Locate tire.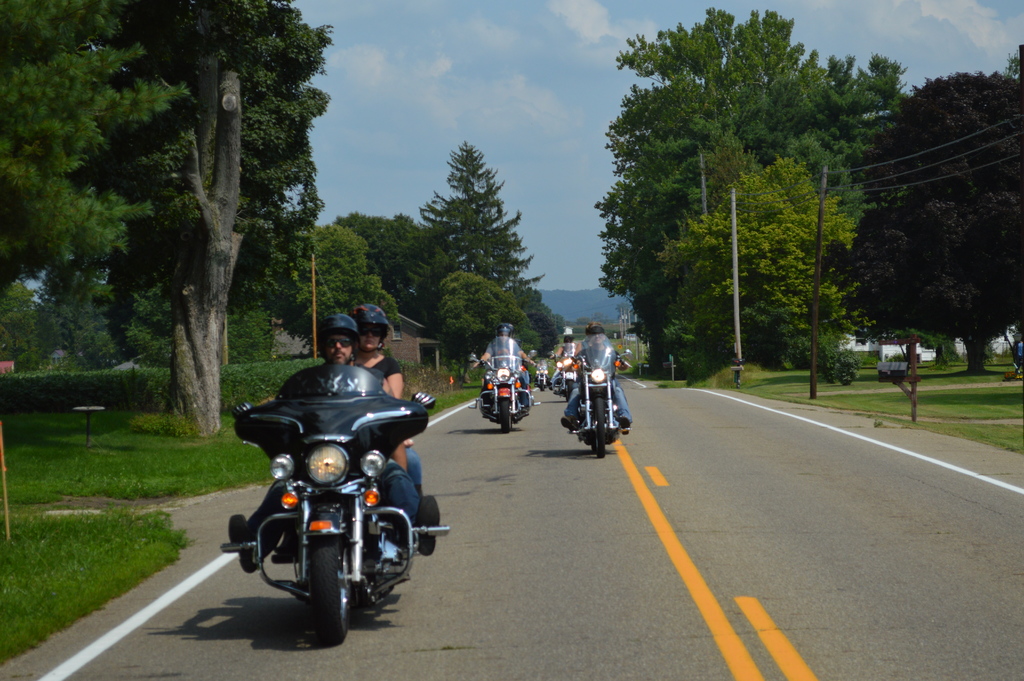
Bounding box: x1=500 y1=398 x2=513 y2=433.
